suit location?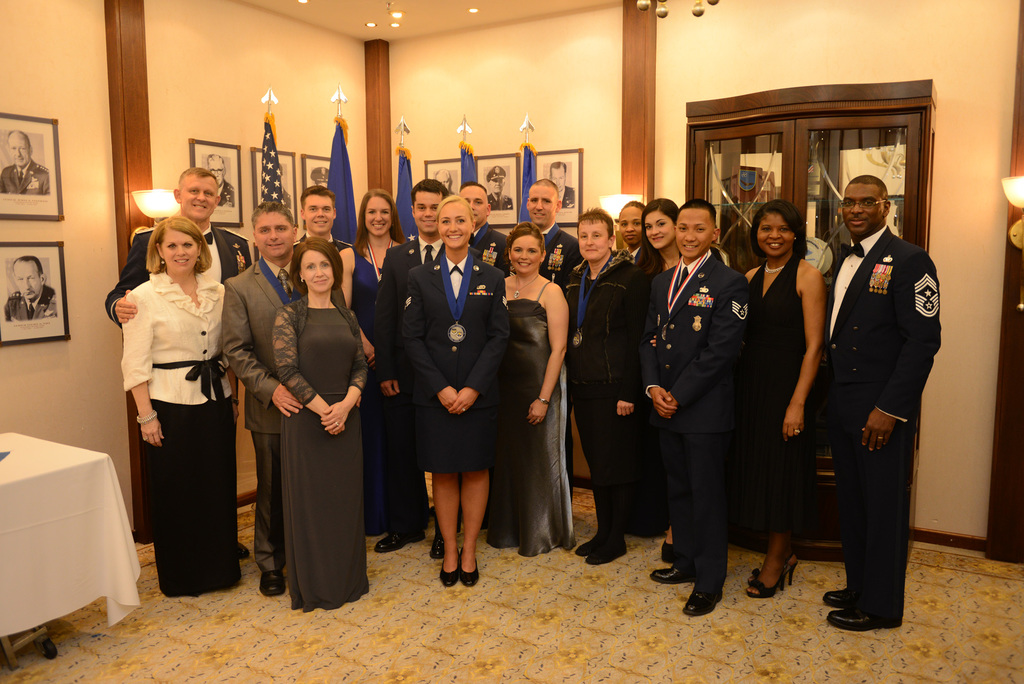
l=289, t=234, r=350, b=250
